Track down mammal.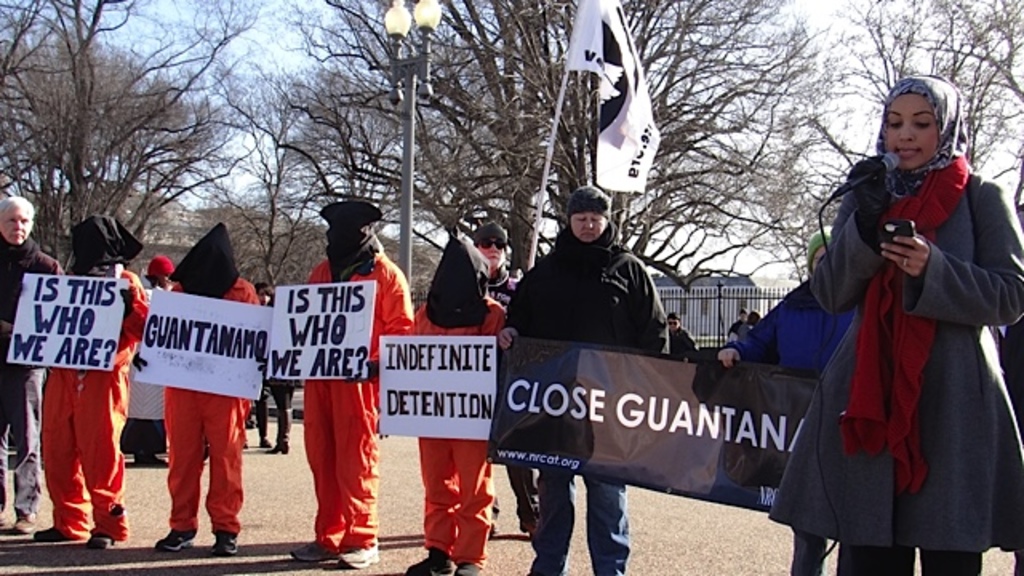
Tracked to 248, 278, 266, 450.
